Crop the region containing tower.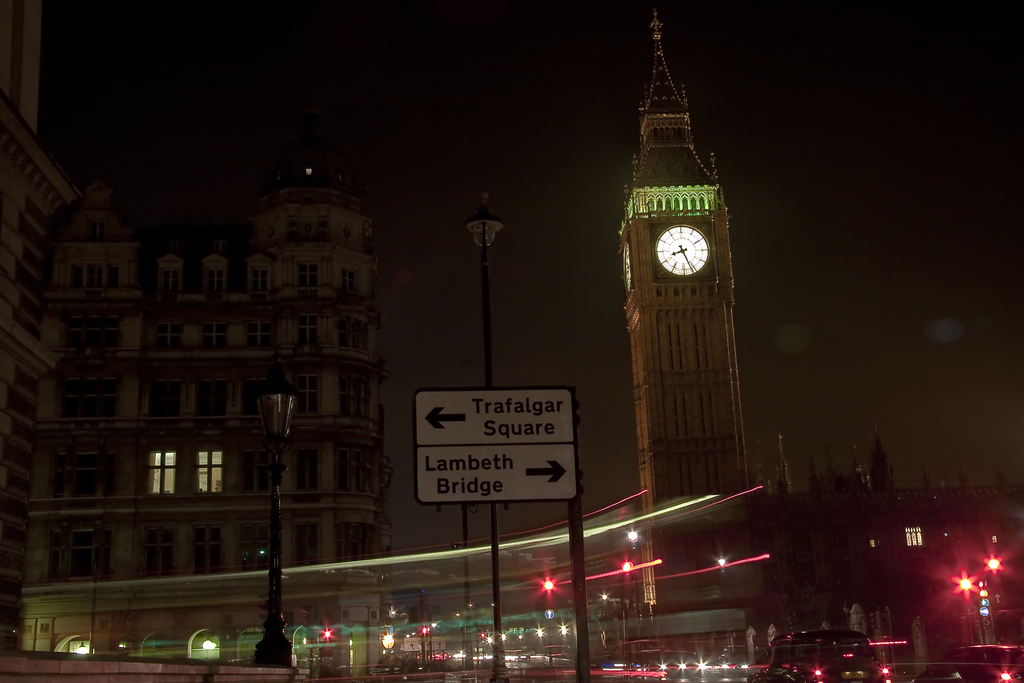
Crop region: crop(643, 10, 1023, 642).
